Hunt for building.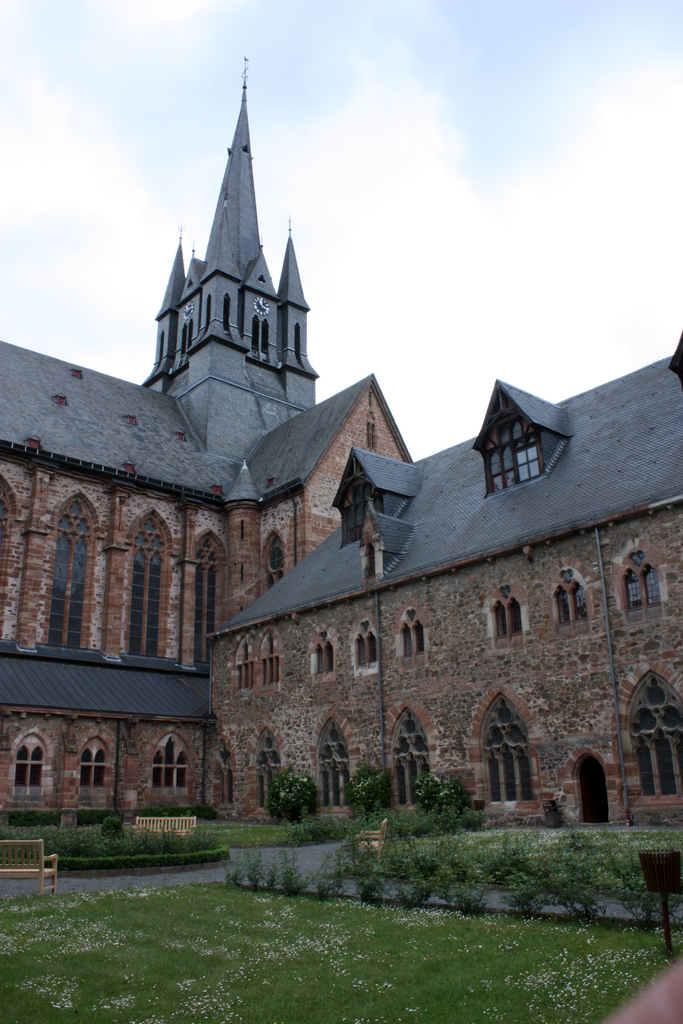
Hunted down at x1=0 y1=63 x2=682 y2=825.
